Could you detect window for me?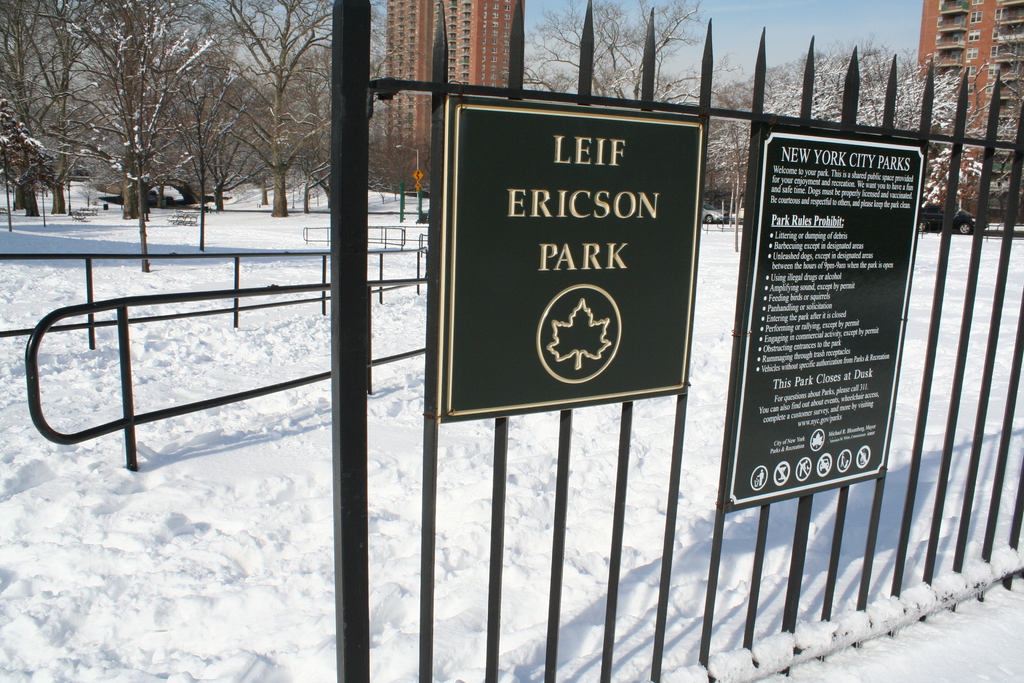
Detection result: pyautogui.locateOnScreen(991, 46, 1002, 57).
